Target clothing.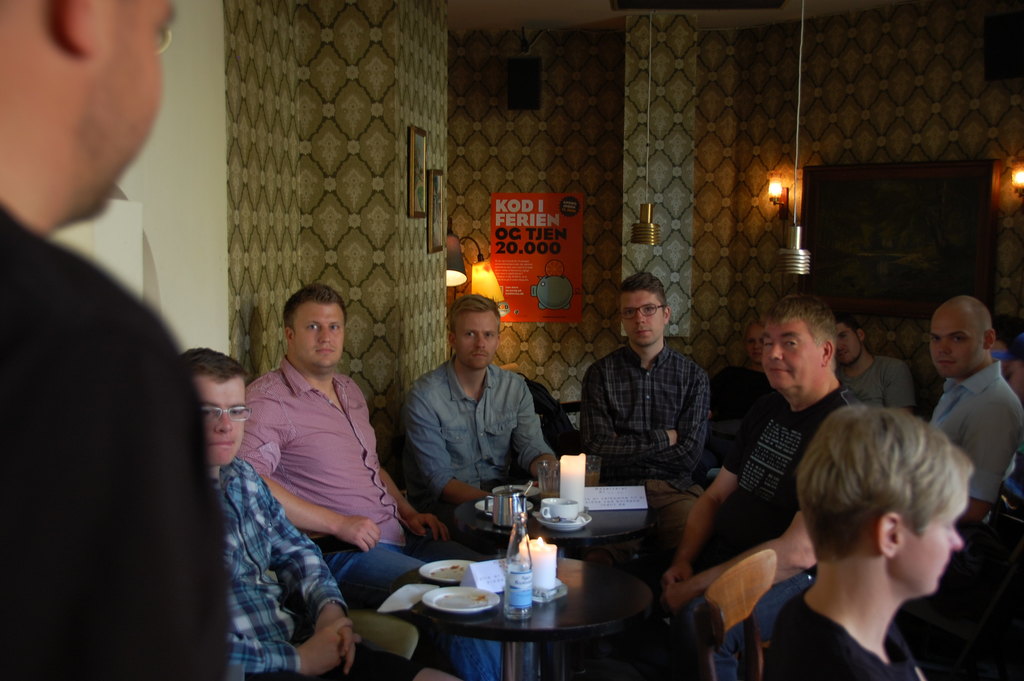
Target region: left=241, top=318, right=405, bottom=605.
